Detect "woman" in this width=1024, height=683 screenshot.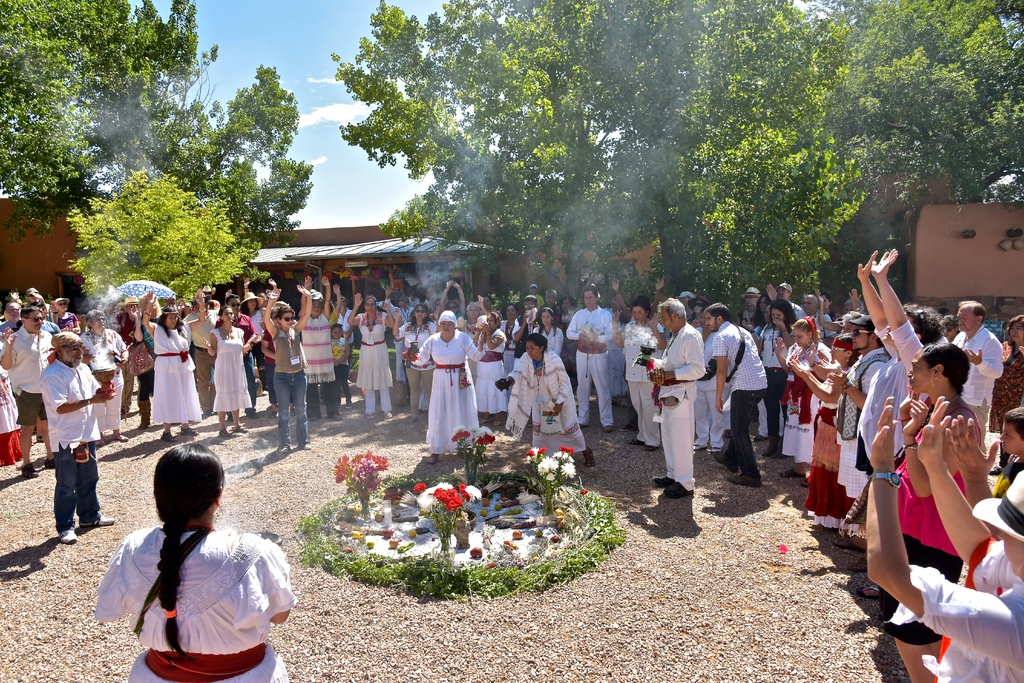
Detection: 472,317,502,425.
